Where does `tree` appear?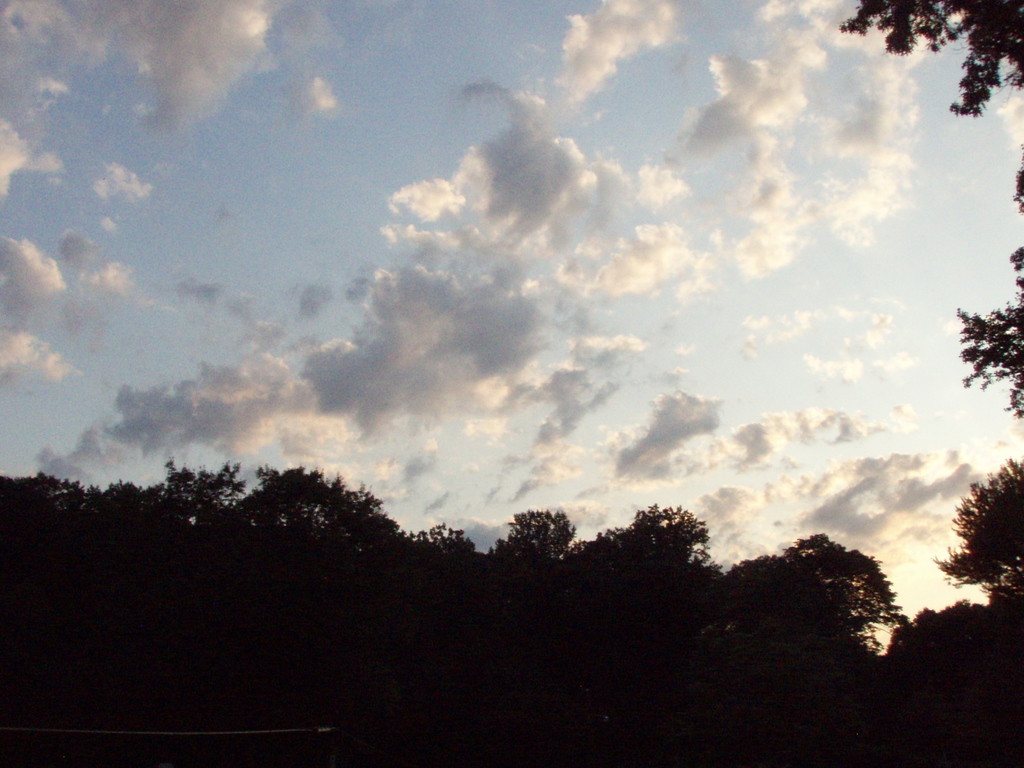
Appears at [x1=953, y1=242, x2=1023, y2=423].
